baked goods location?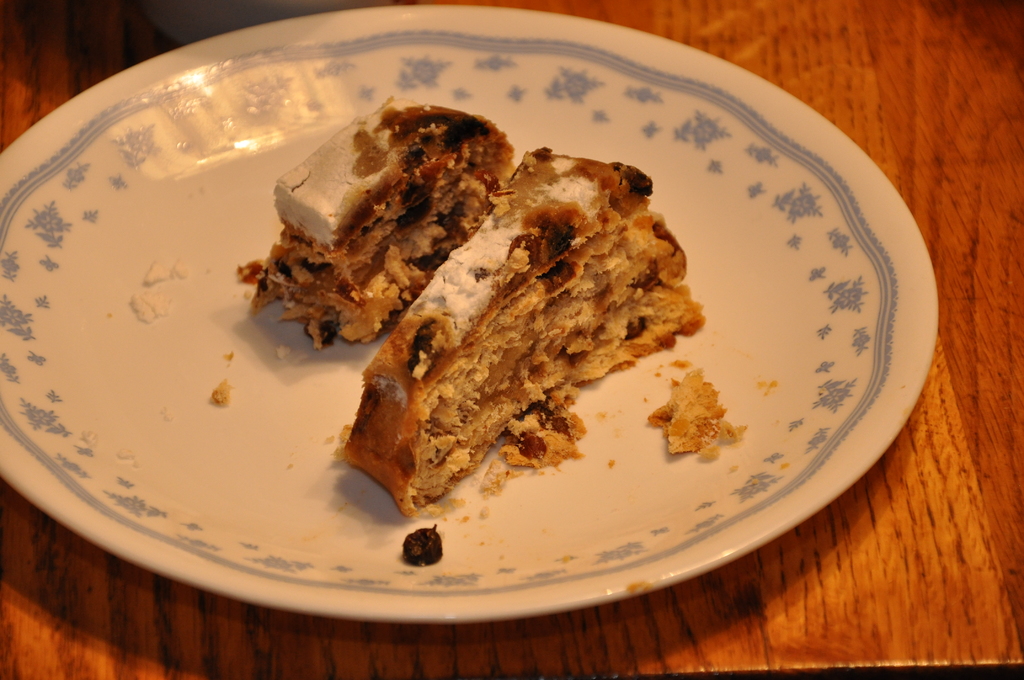
locate(339, 150, 708, 514)
